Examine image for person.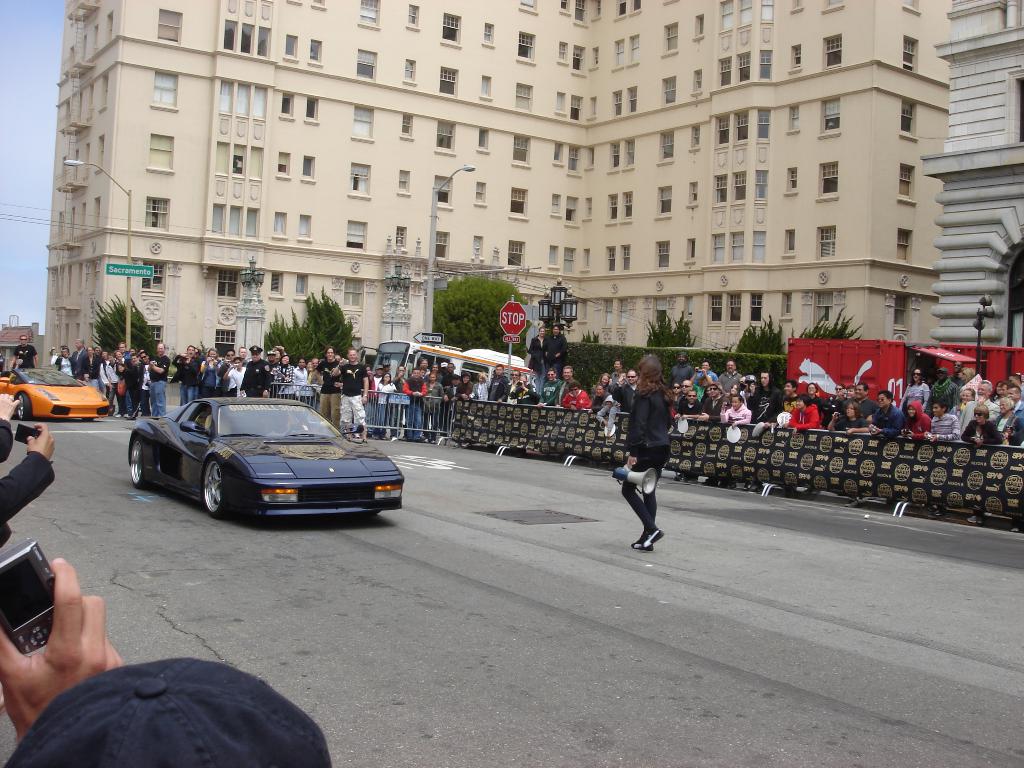
Examination result: detection(173, 346, 204, 410).
